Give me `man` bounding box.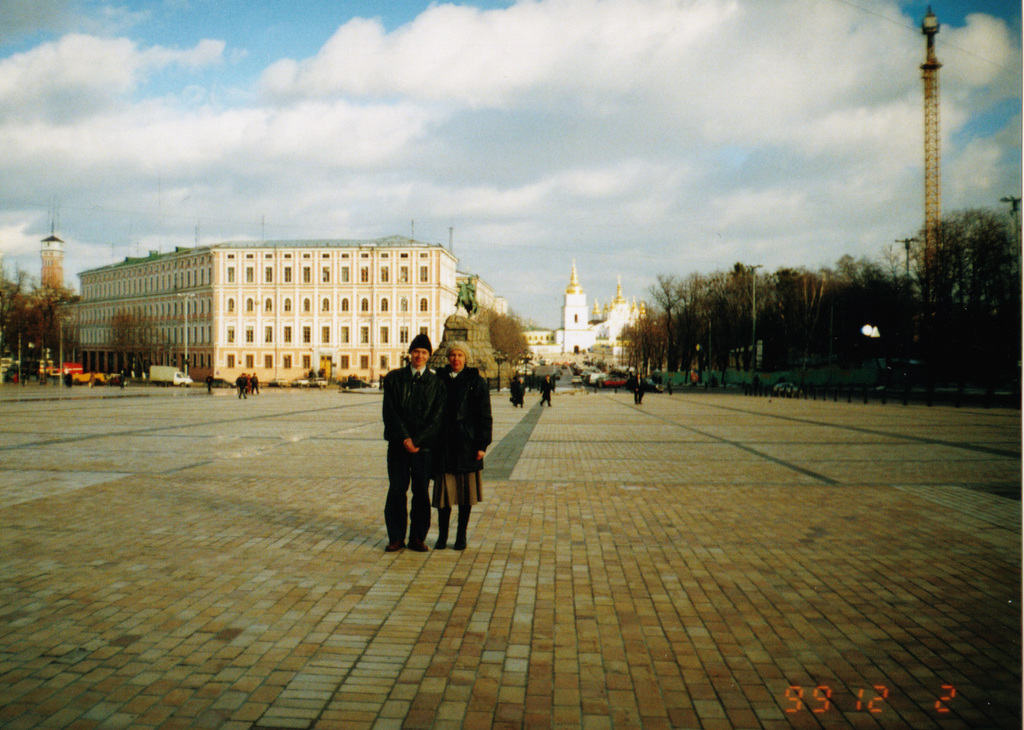
box=[250, 374, 261, 394].
